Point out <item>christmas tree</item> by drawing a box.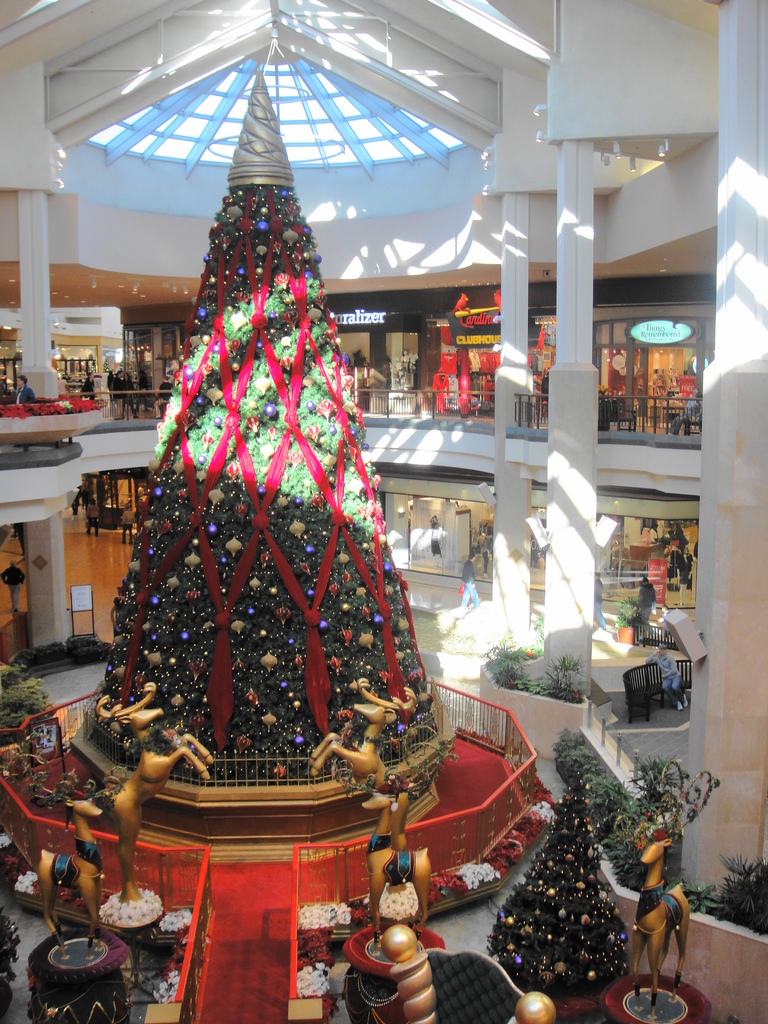
x1=79, y1=54, x2=447, y2=788.
